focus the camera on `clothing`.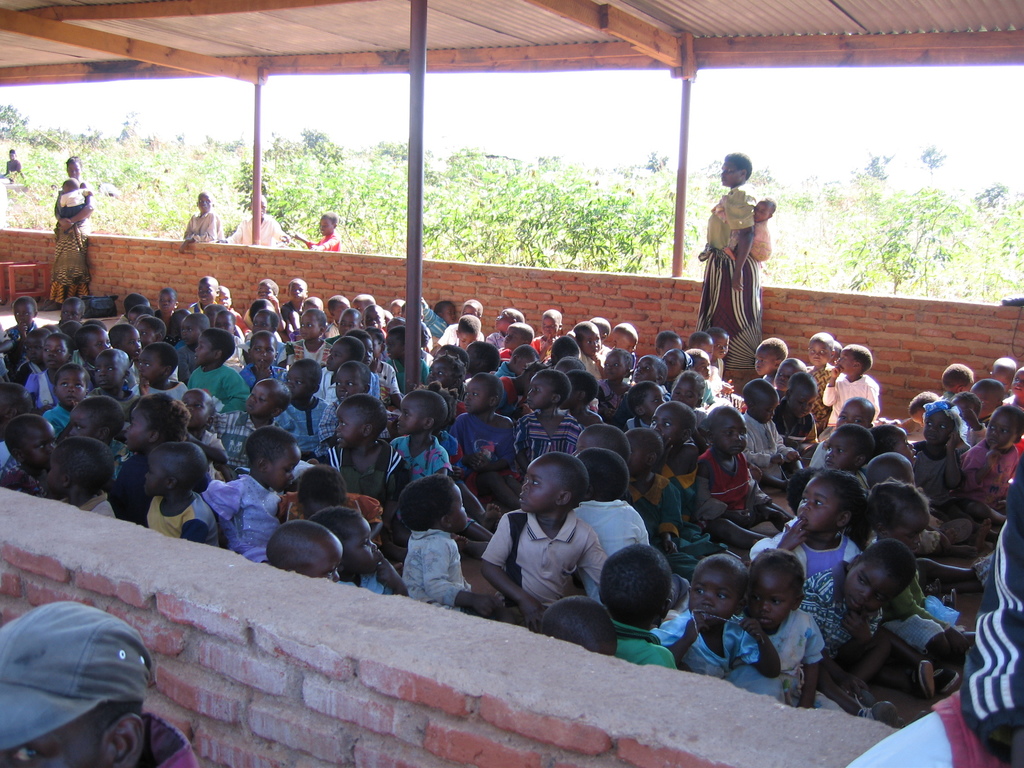
Focus region: 701/168/776/351.
